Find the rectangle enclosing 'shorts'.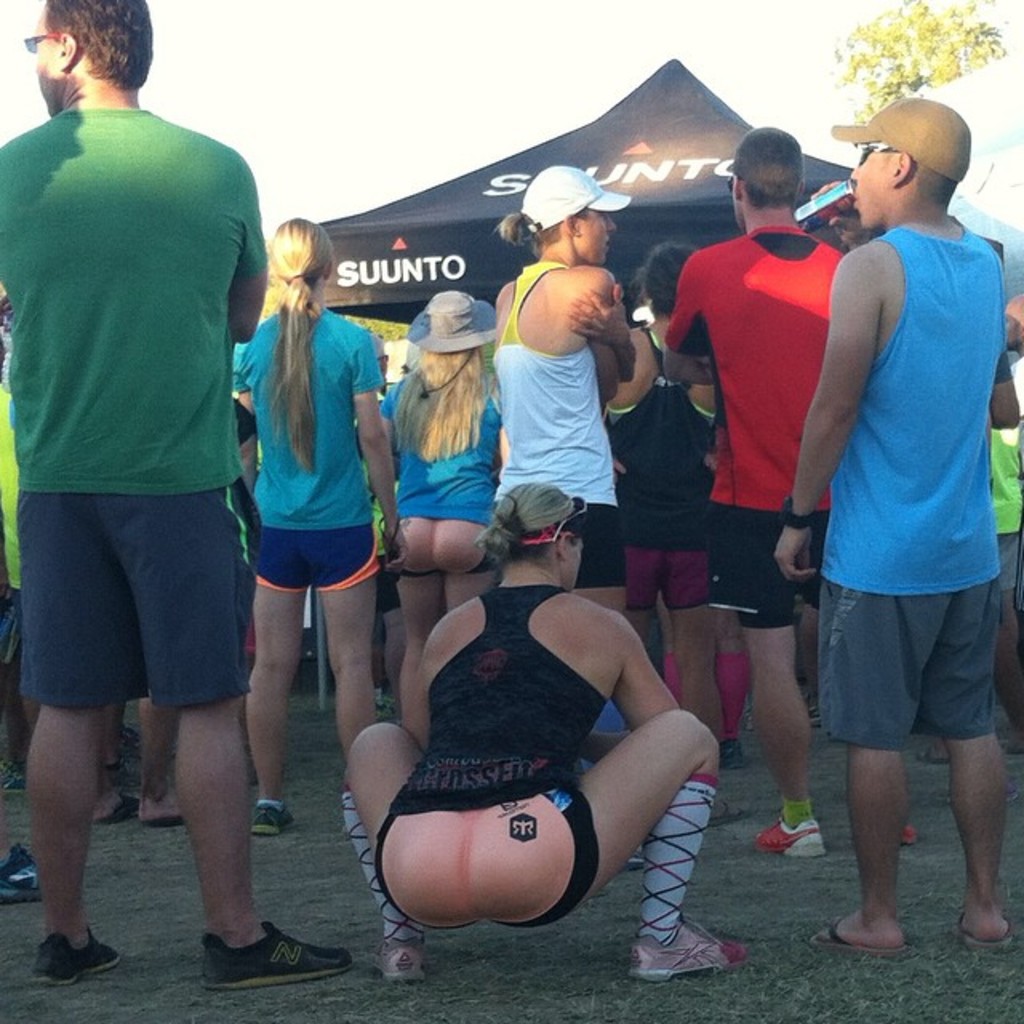
[left=566, top=504, right=630, bottom=586].
